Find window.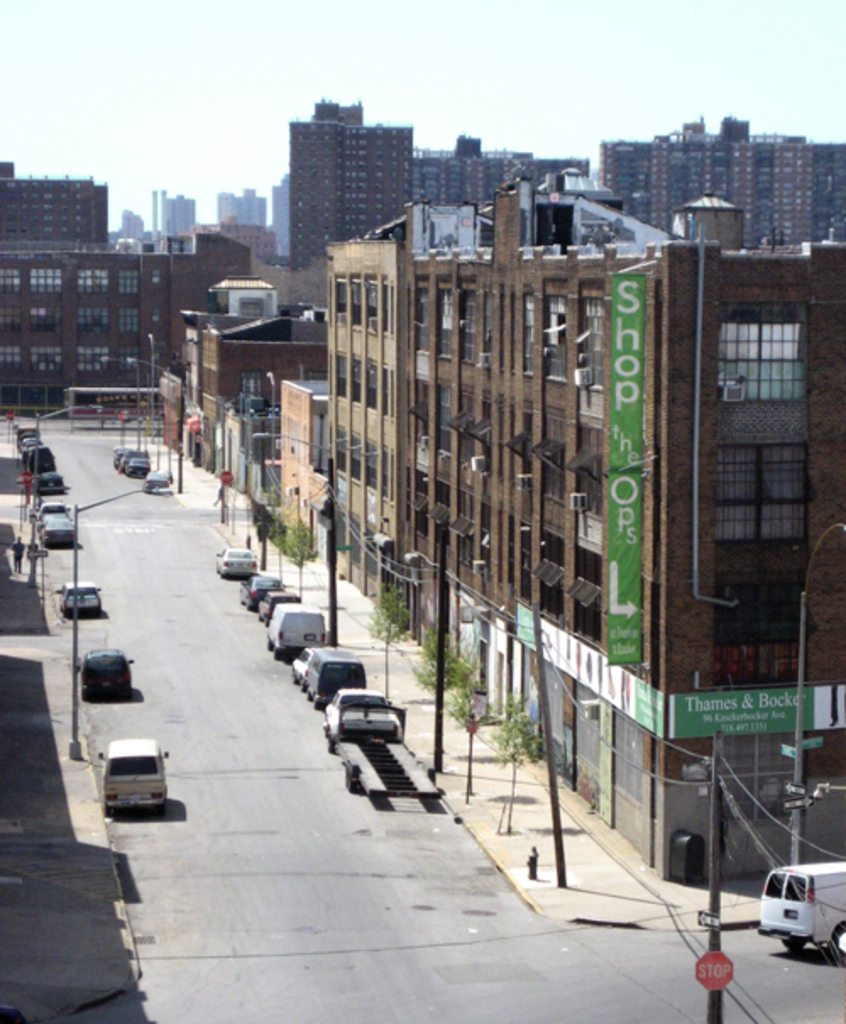
[left=719, top=733, right=816, bottom=821].
